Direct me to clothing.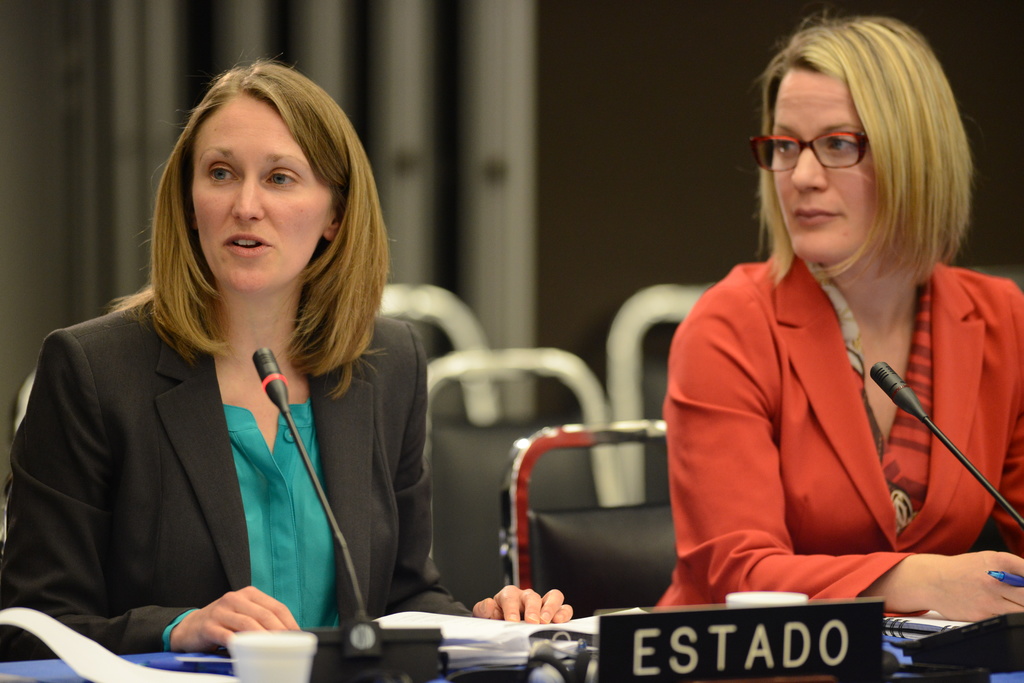
Direction: 646,239,1023,618.
